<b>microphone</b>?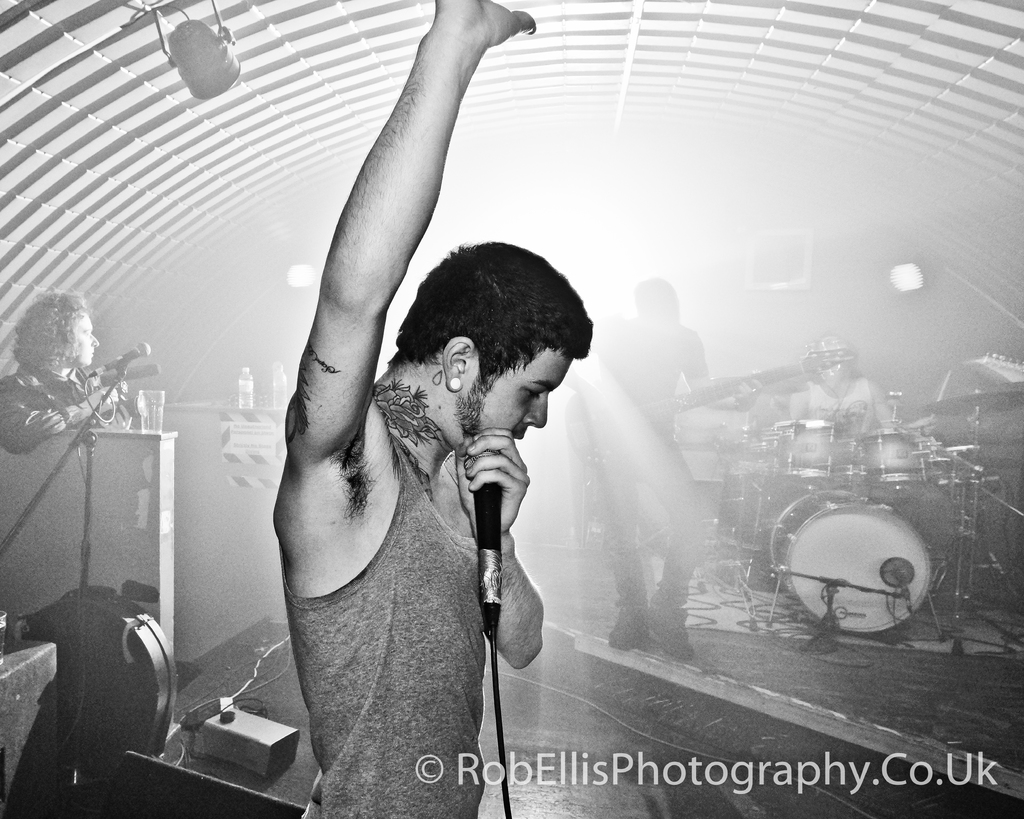
l=96, t=340, r=152, b=387
